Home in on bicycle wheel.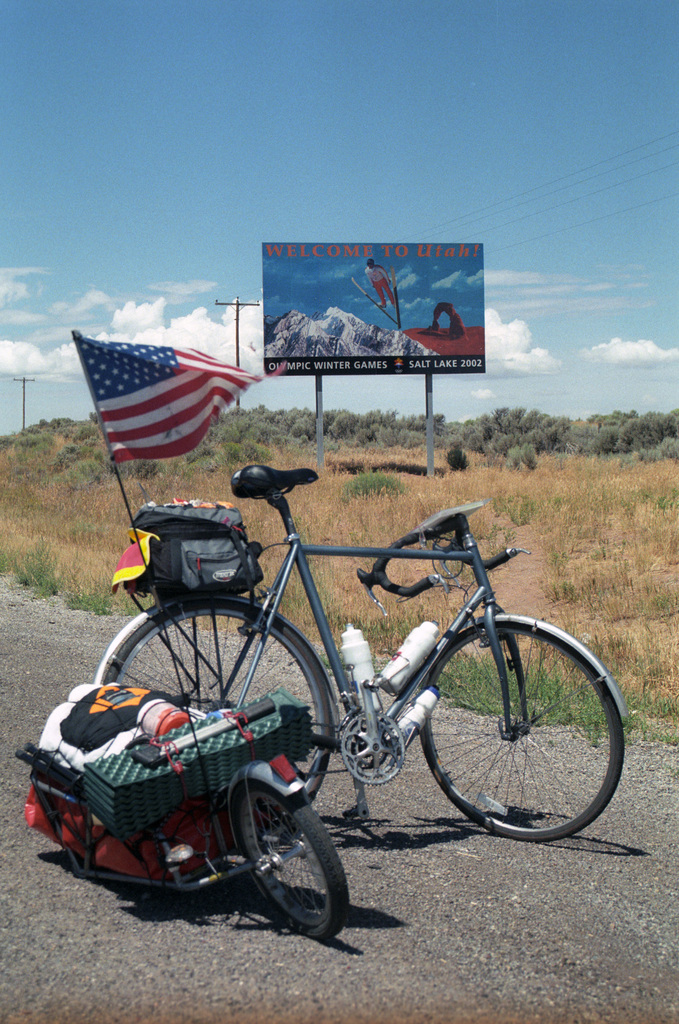
Homed in at <bbox>90, 592, 330, 835</bbox>.
